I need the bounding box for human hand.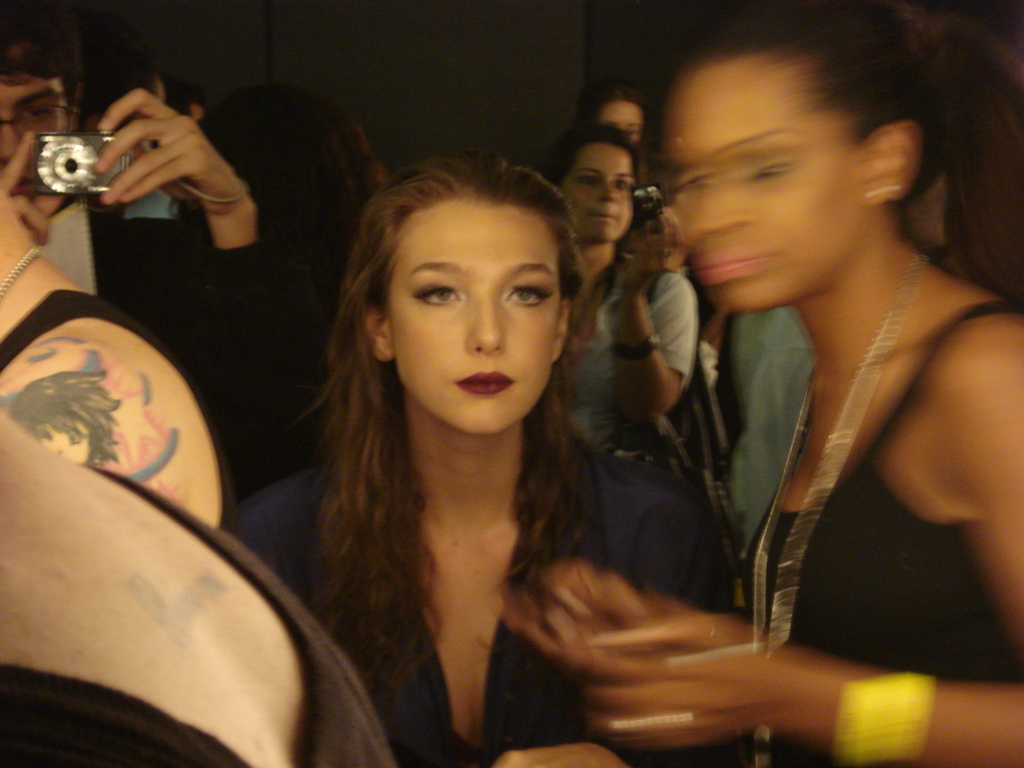
Here it is: left=90, top=84, right=241, bottom=207.
